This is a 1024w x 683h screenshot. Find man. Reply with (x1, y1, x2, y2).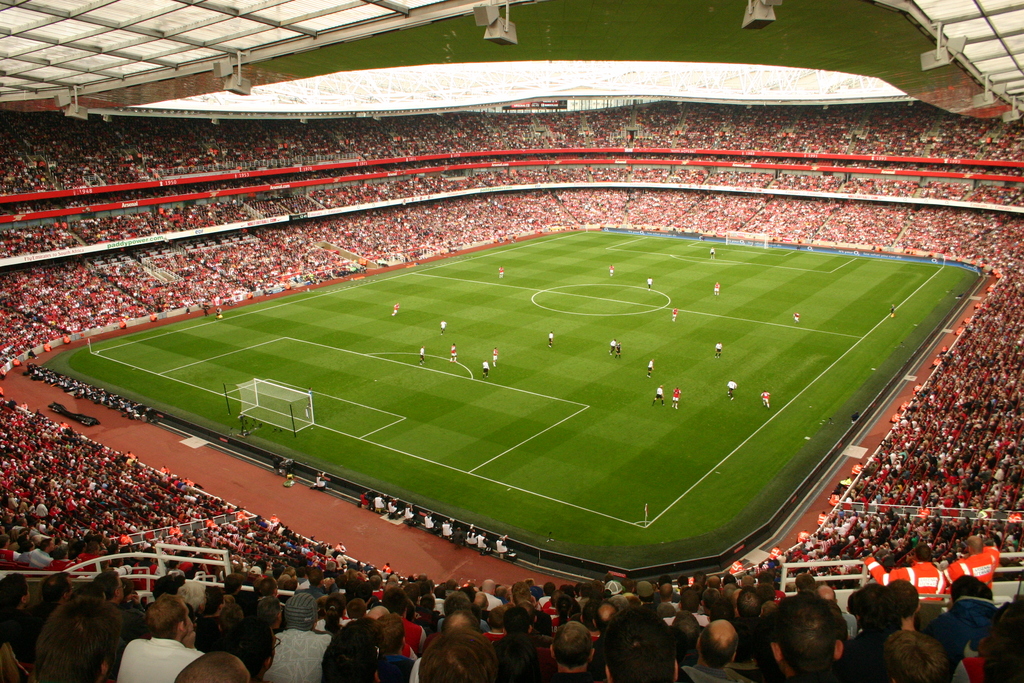
(884, 625, 947, 682).
